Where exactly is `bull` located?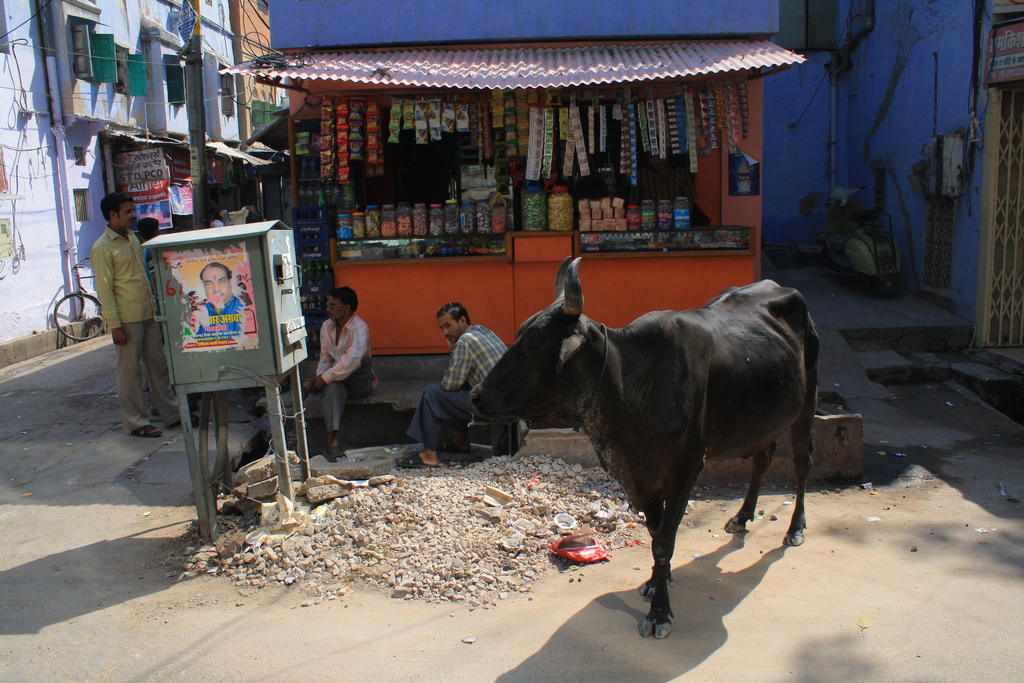
Its bounding box is select_region(464, 249, 825, 641).
